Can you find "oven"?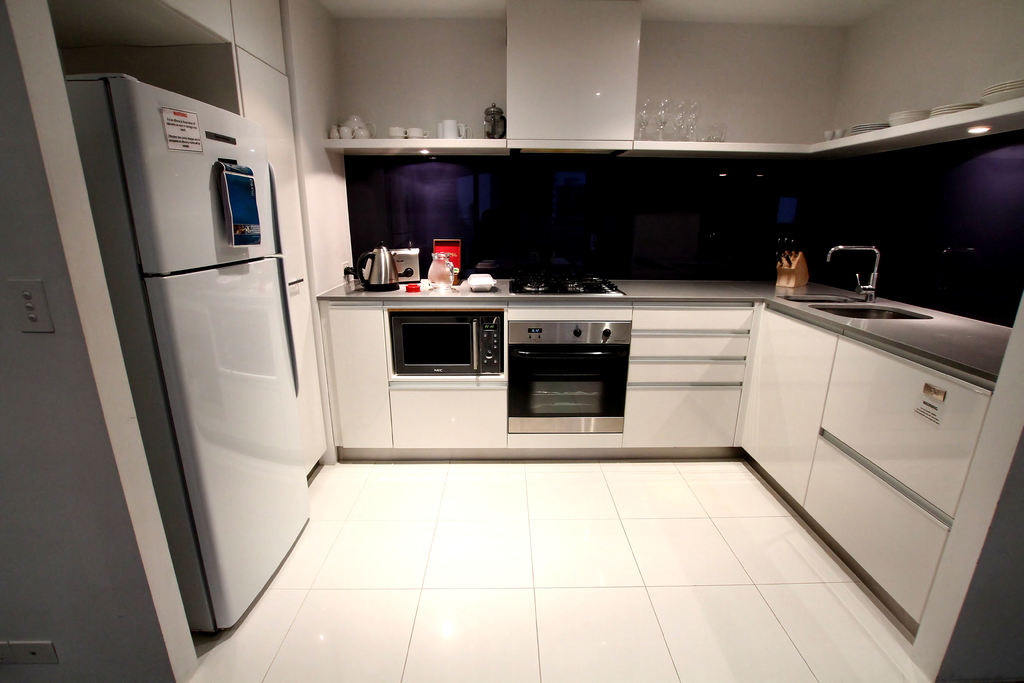
Yes, bounding box: left=394, top=307, right=509, bottom=383.
